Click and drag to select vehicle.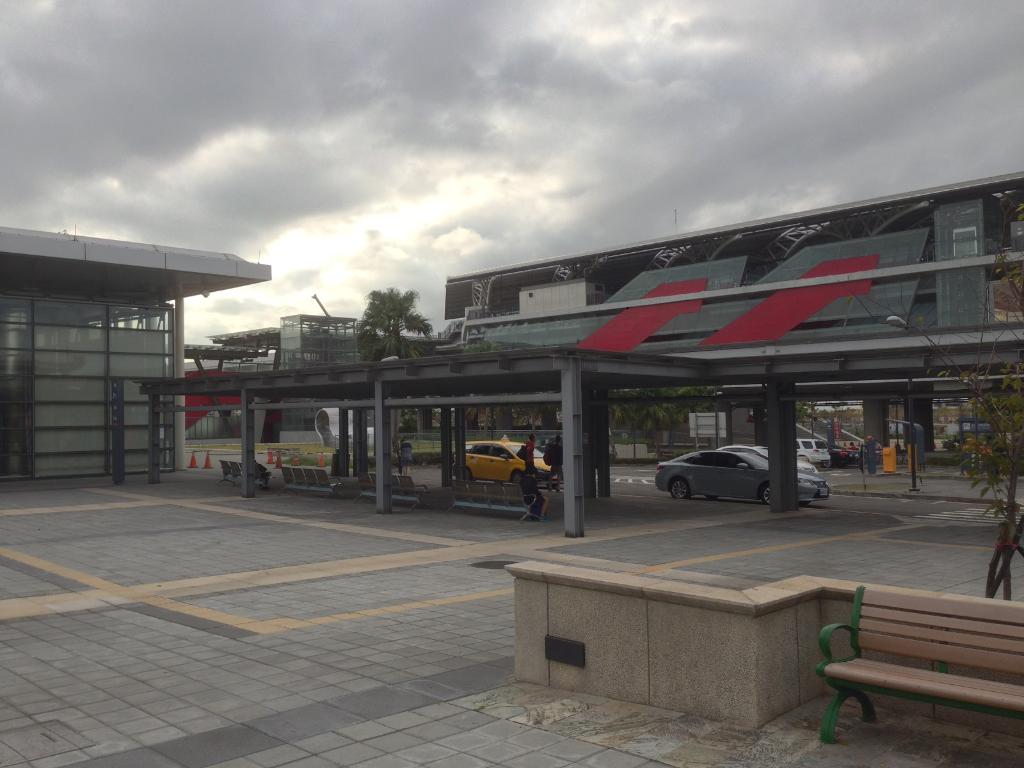
Selection: rect(791, 436, 835, 467).
